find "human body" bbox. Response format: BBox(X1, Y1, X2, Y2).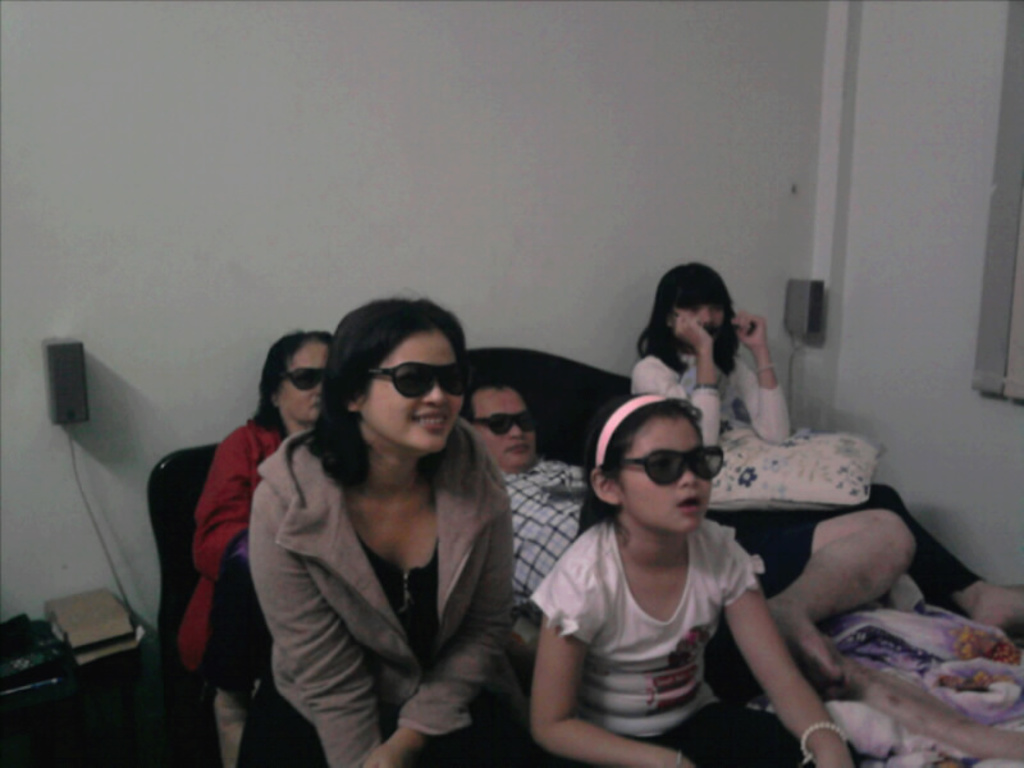
BBox(525, 392, 850, 767).
